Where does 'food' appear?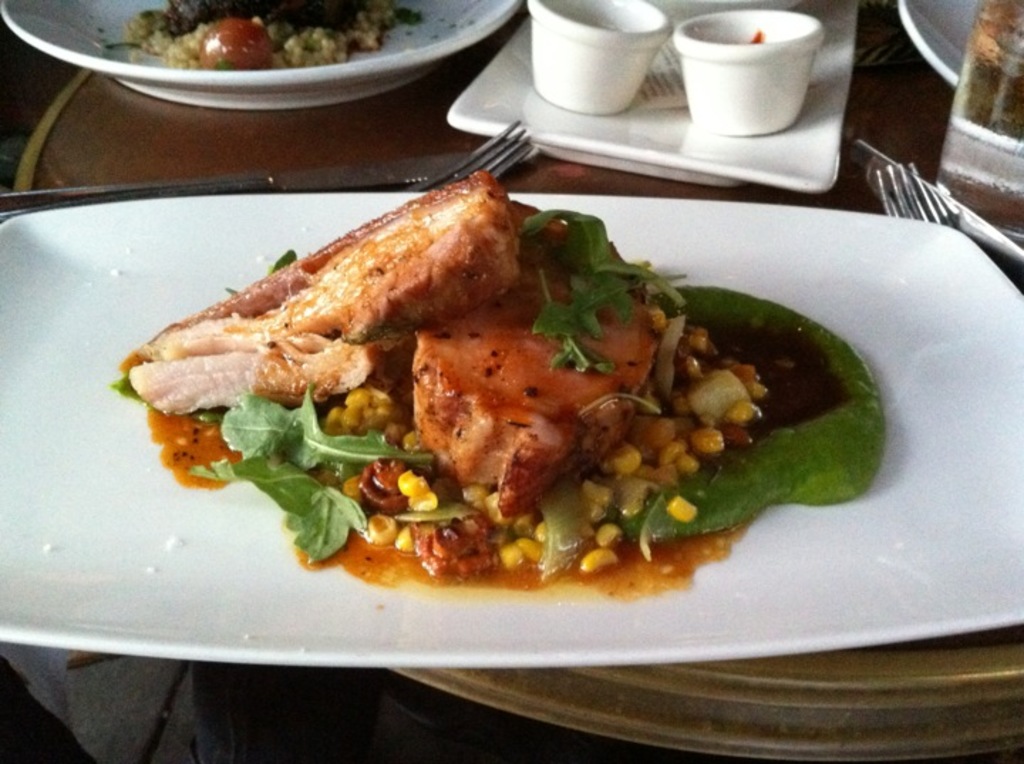
Appears at 734 30 779 48.
